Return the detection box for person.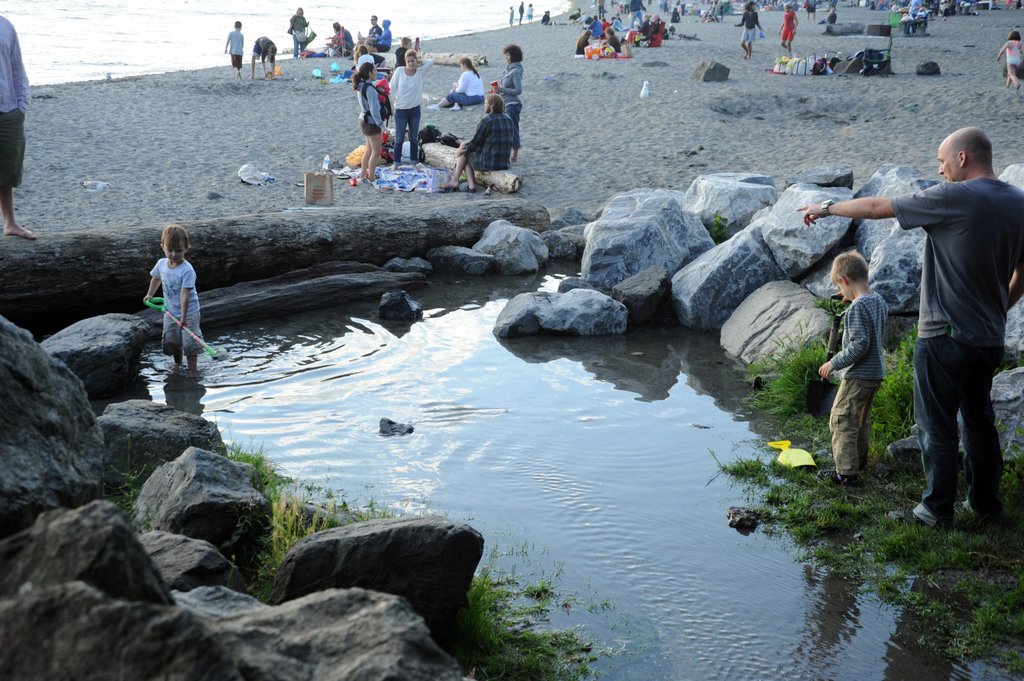
region(616, 1, 623, 14).
